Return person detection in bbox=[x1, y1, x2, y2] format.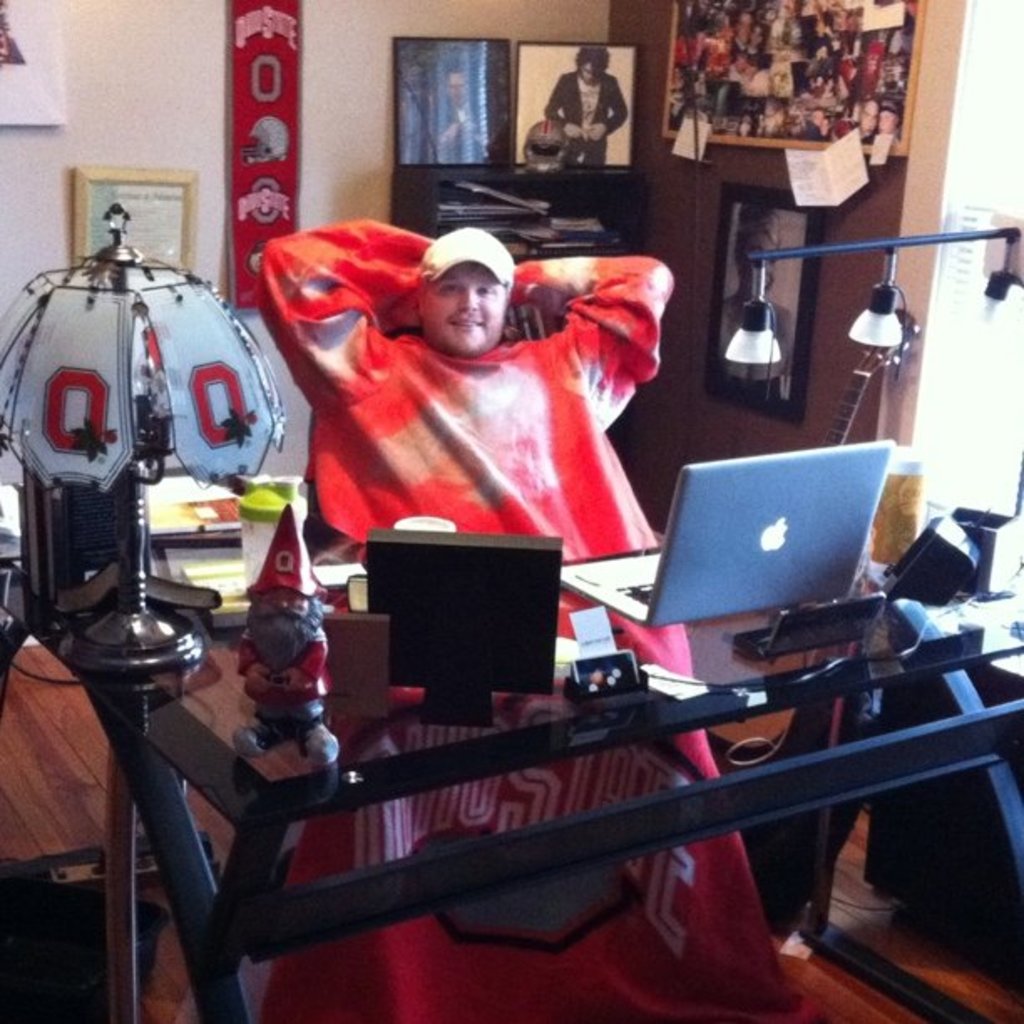
bbox=[544, 45, 631, 164].
